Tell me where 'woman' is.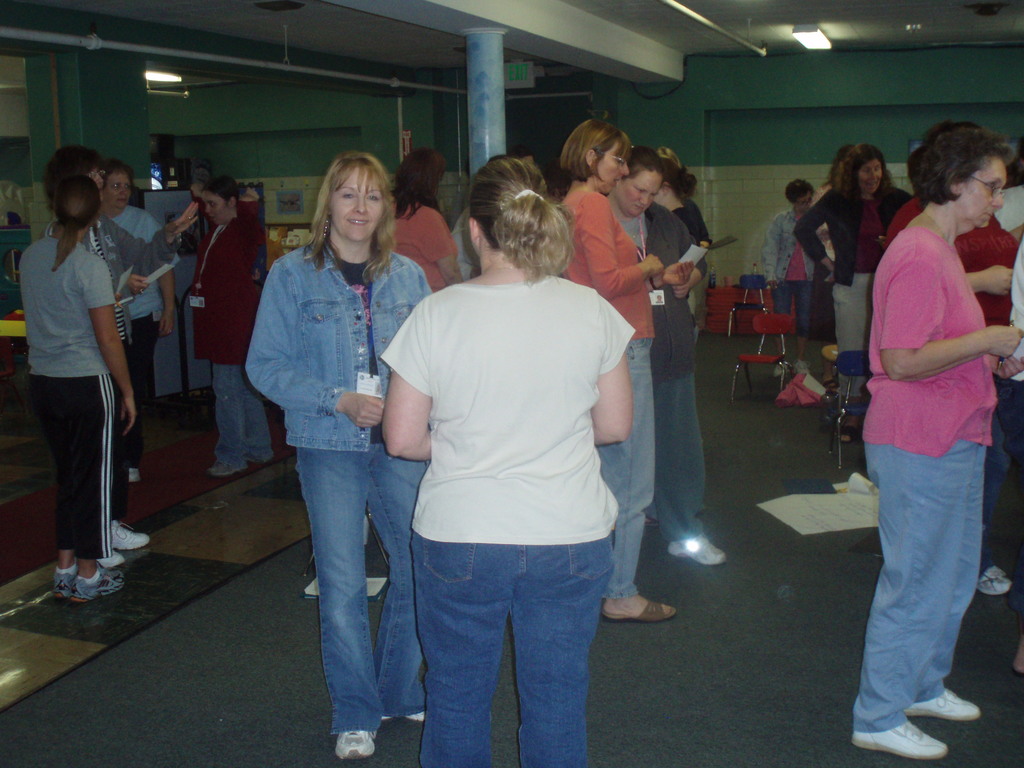
'woman' is at crop(600, 145, 732, 567).
